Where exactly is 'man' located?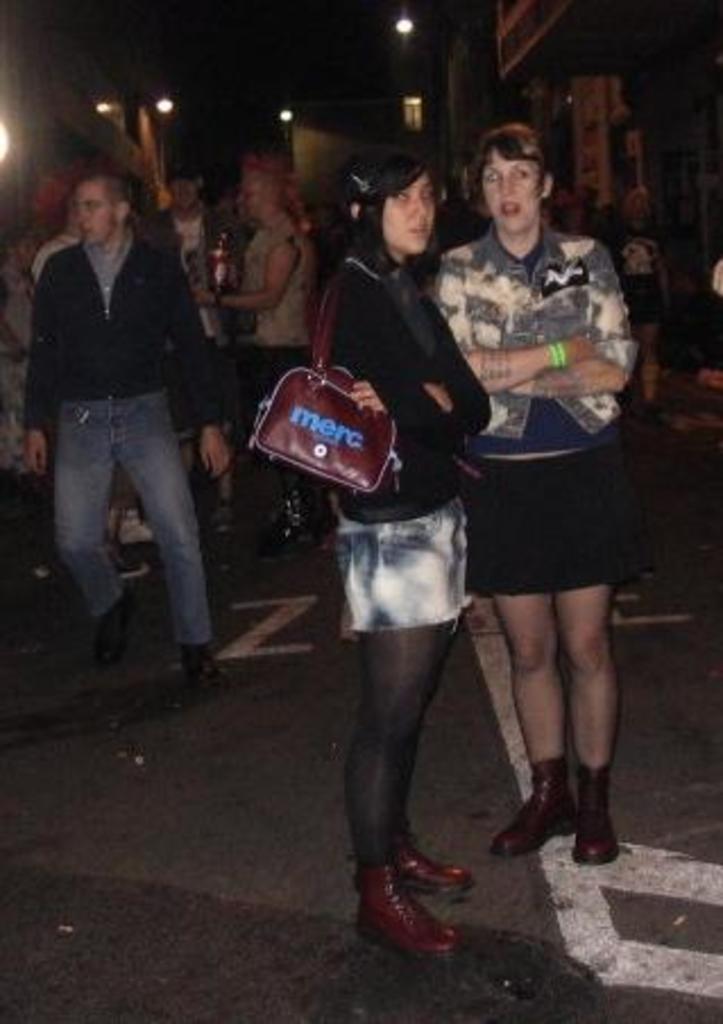
Its bounding box is rect(14, 143, 236, 700).
